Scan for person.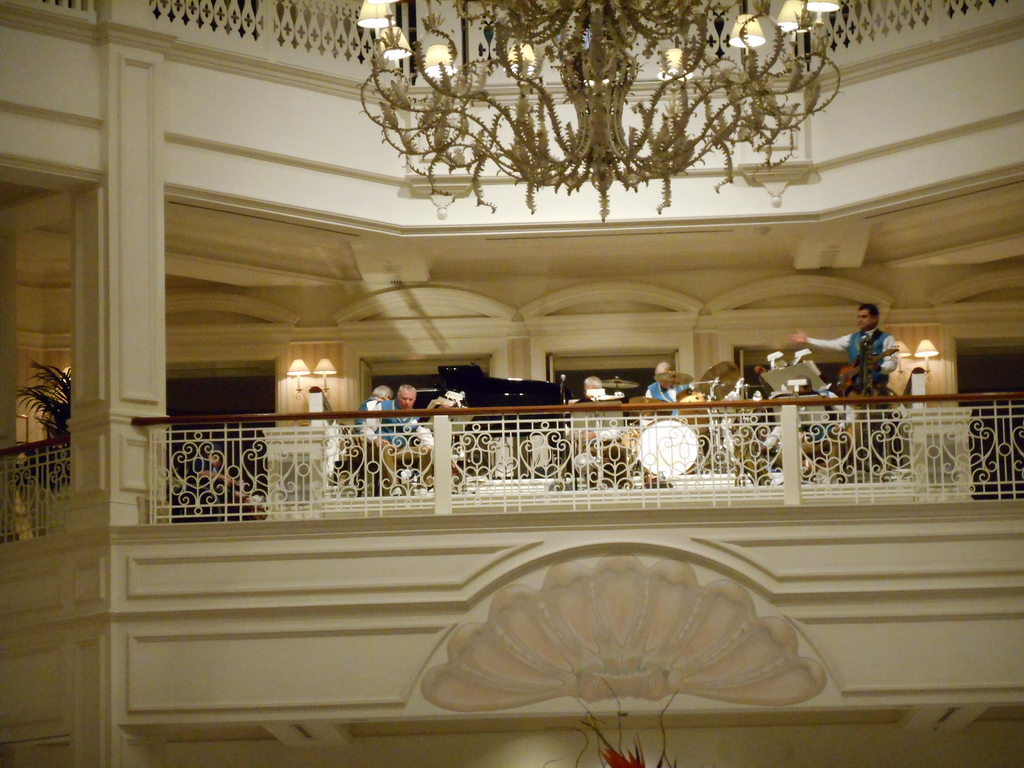
Scan result: <box>758,372,856,482</box>.
